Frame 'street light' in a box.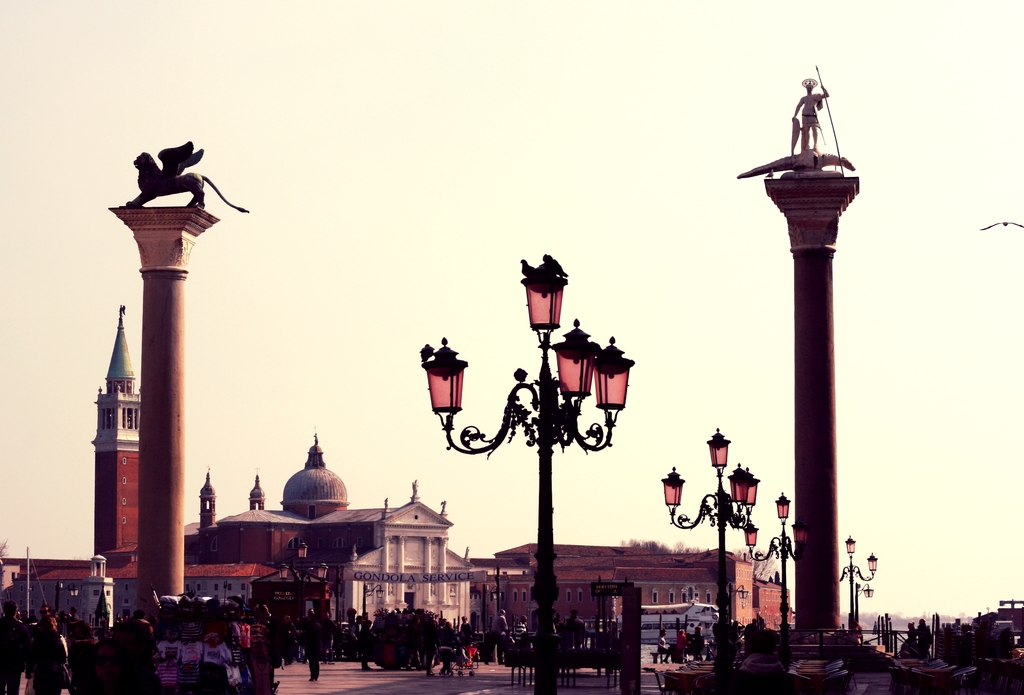
rect(740, 490, 807, 694).
